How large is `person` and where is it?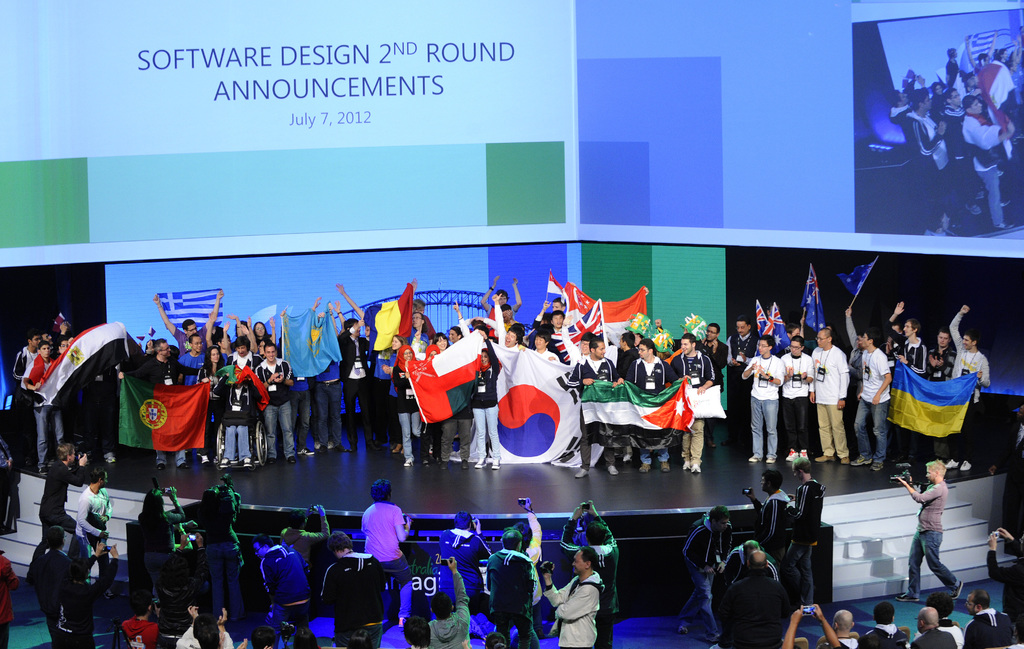
Bounding box: detection(357, 460, 429, 623).
